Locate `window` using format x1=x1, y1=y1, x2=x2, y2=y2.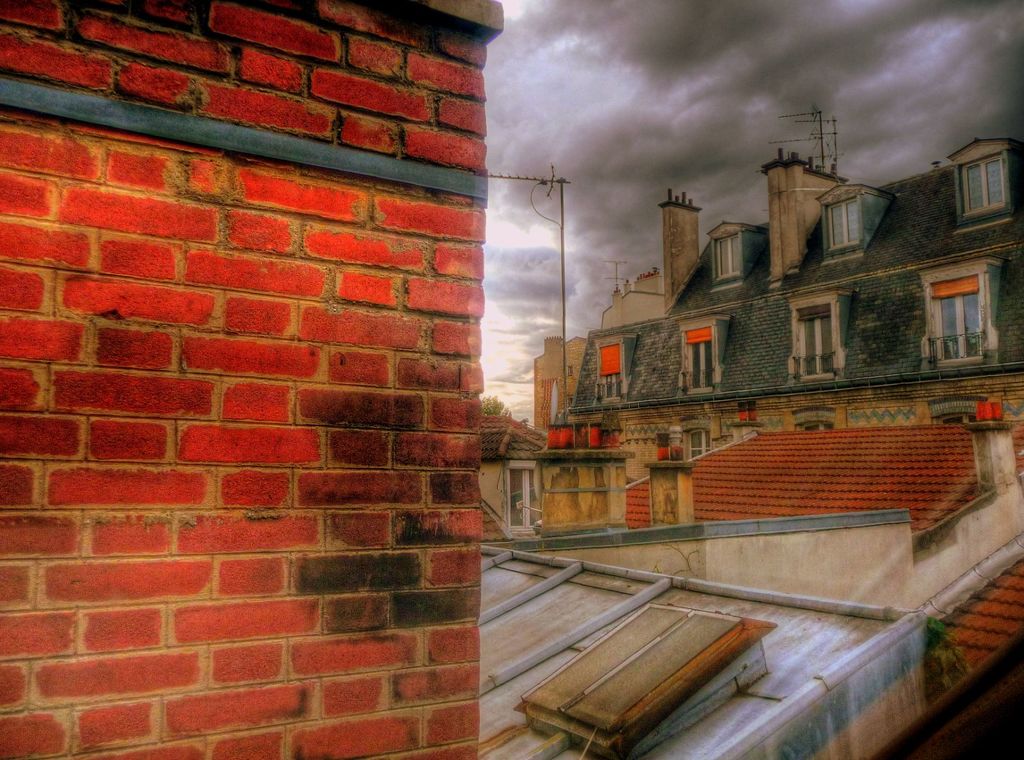
x1=961, y1=157, x2=1007, y2=212.
